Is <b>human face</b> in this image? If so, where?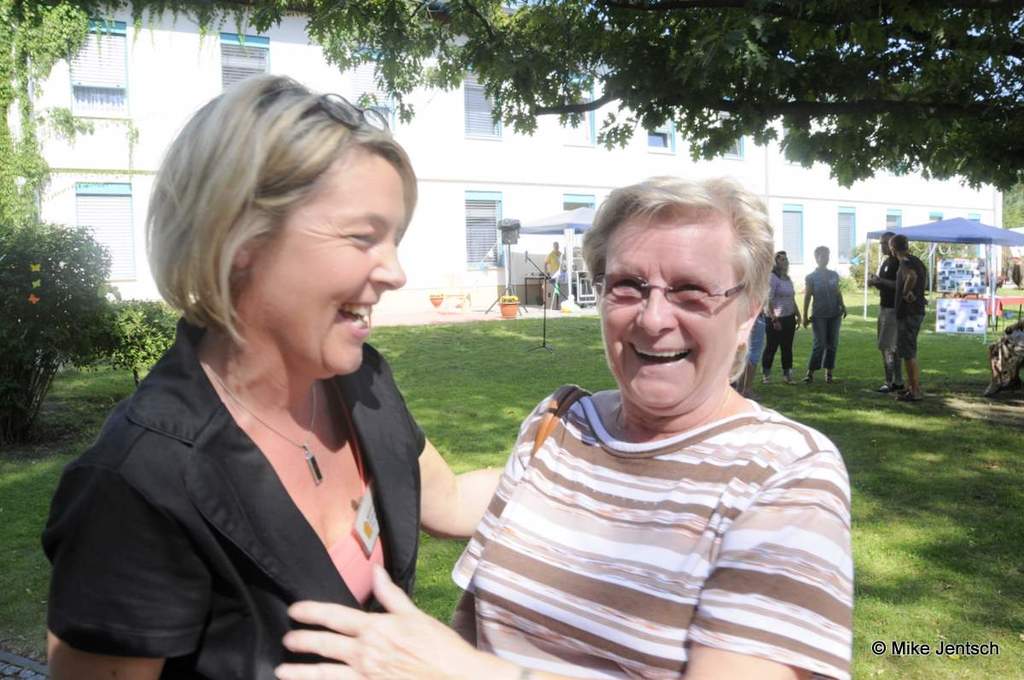
Yes, at <region>253, 157, 408, 381</region>.
